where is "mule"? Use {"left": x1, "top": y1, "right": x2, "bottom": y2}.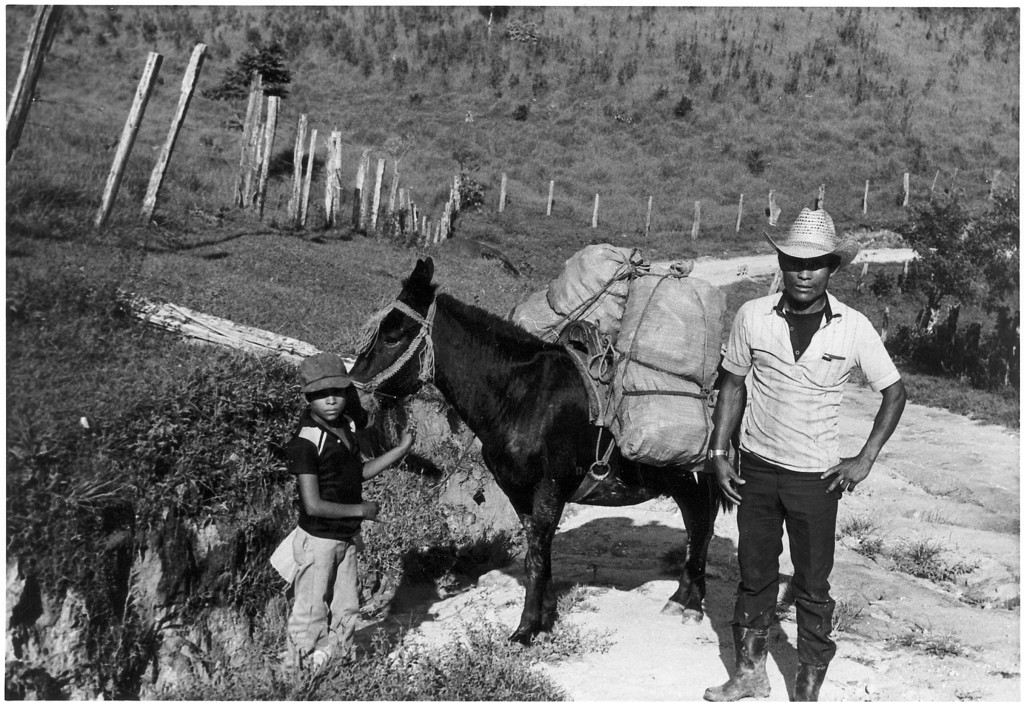
{"left": 340, "top": 243, "right": 768, "bottom": 684}.
